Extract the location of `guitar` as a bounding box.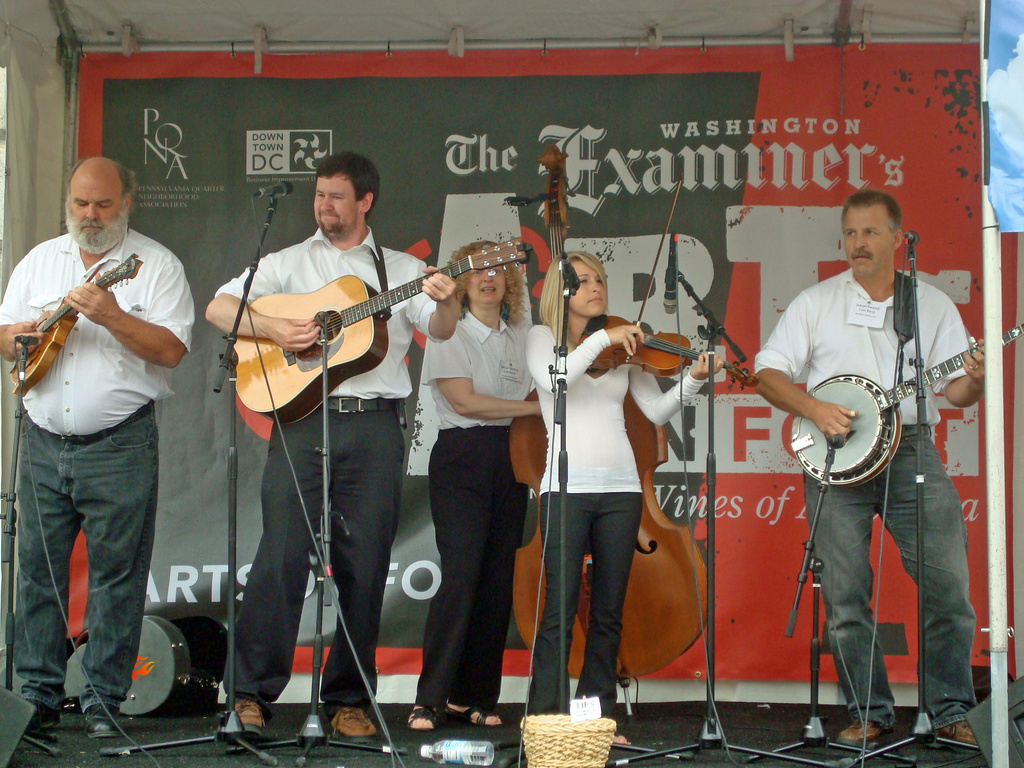
225,229,532,433.
